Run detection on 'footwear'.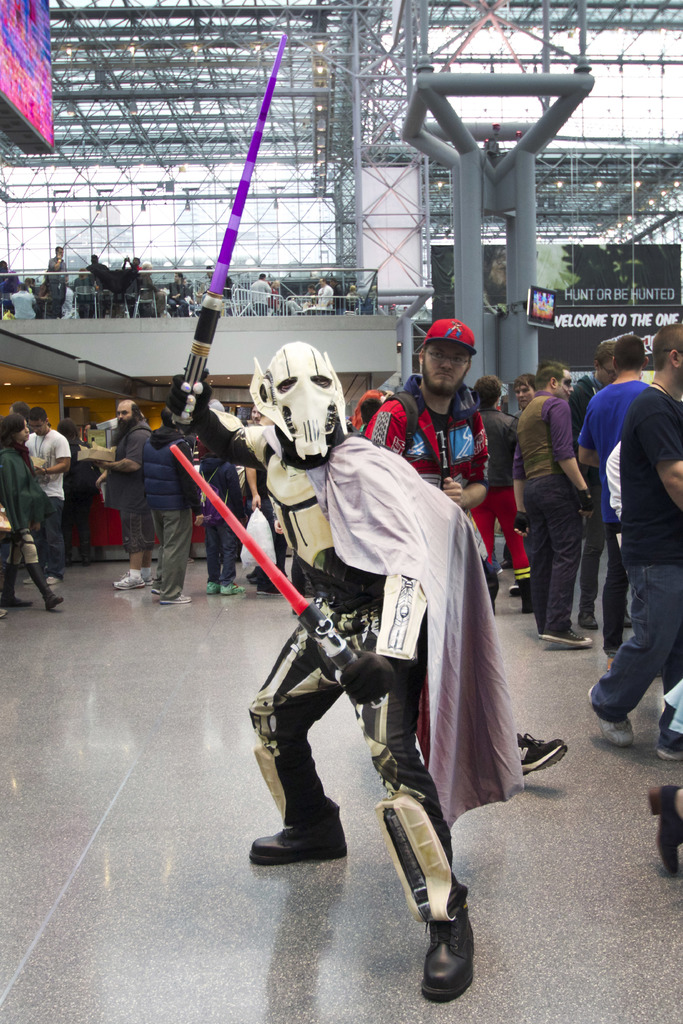
Result: (648, 781, 682, 879).
